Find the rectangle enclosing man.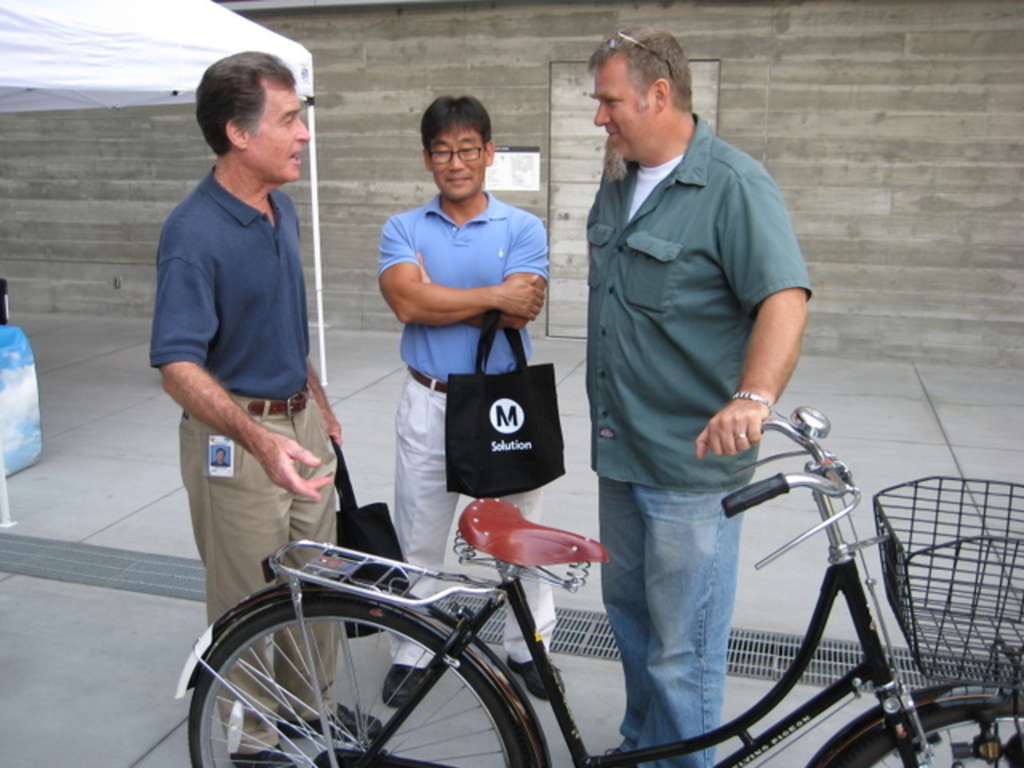
locate(387, 90, 568, 704).
